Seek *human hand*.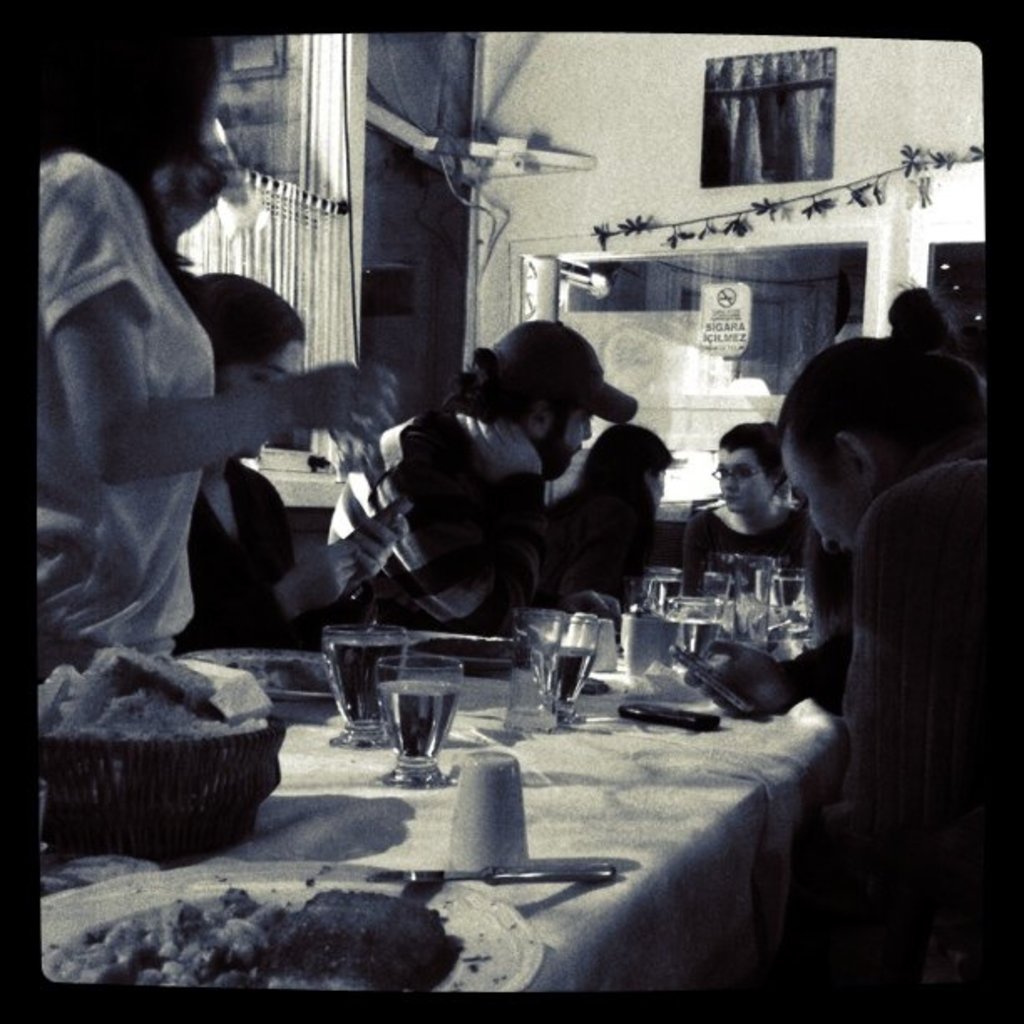
{"left": 561, "top": 587, "right": 626, "bottom": 631}.
